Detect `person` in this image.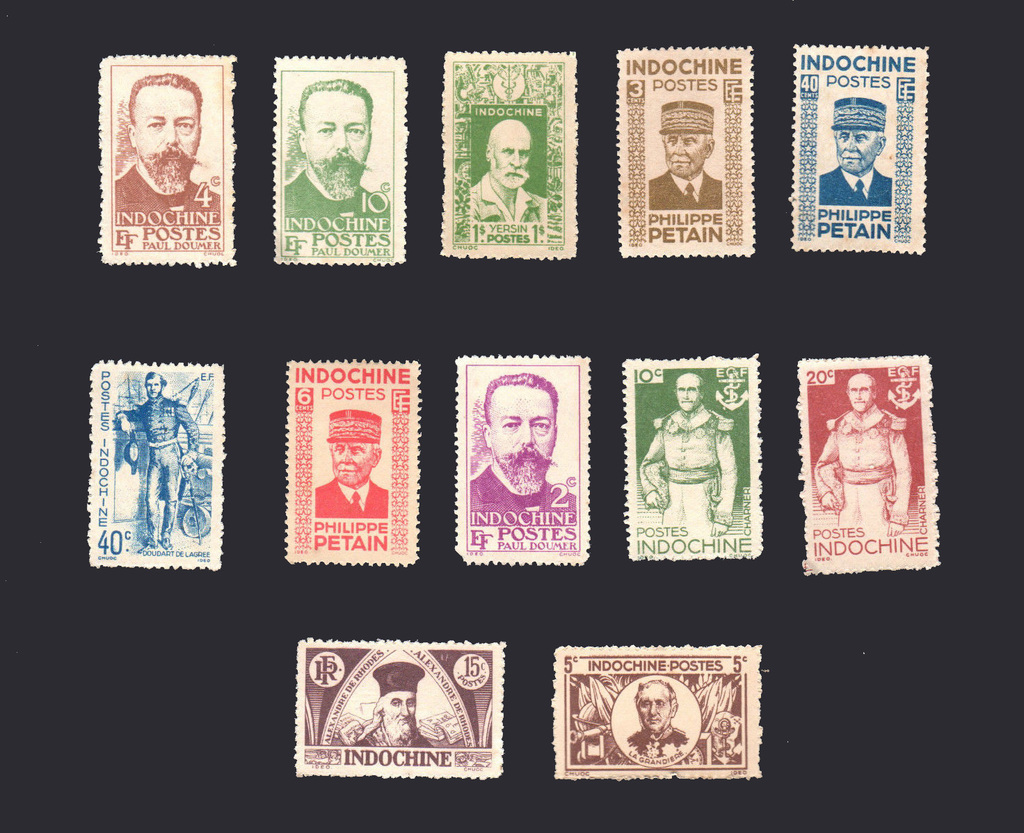
Detection: (314,415,389,521).
